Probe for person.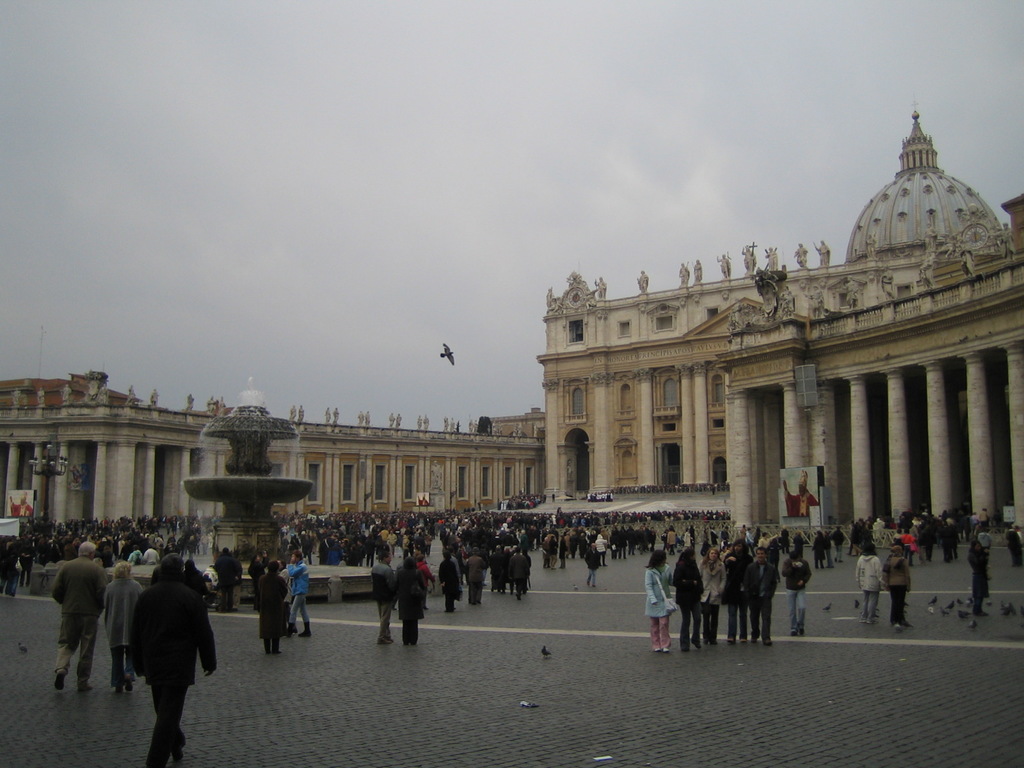
Probe result: (924,219,936,264).
